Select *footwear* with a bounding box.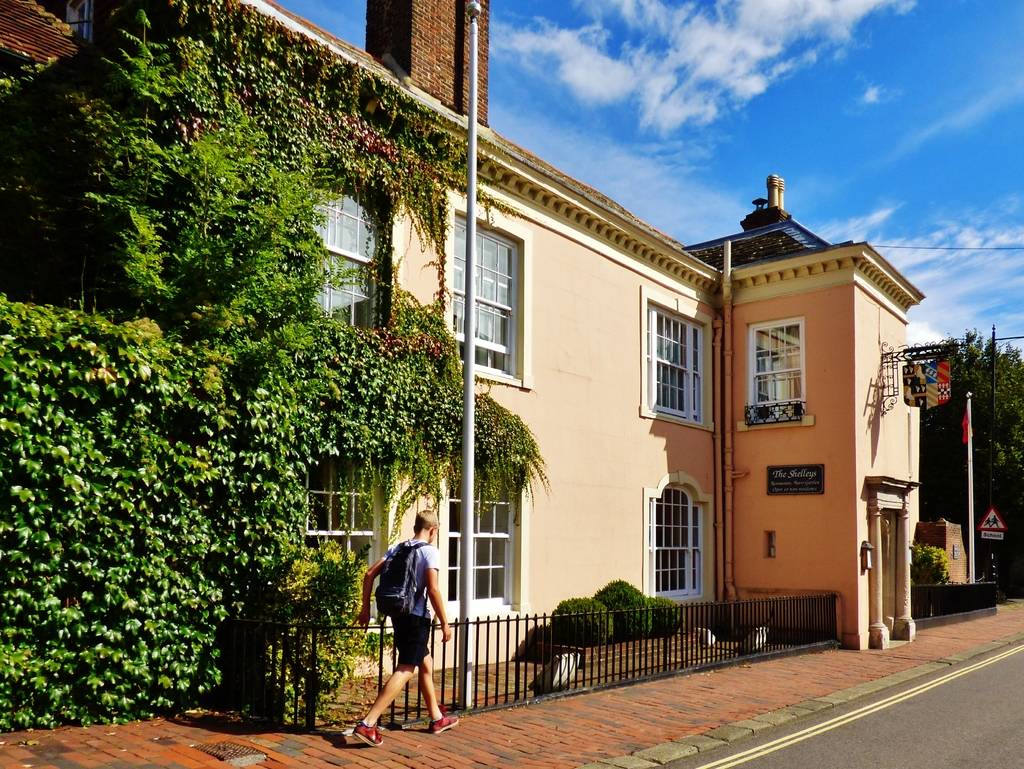
[345, 720, 386, 750].
